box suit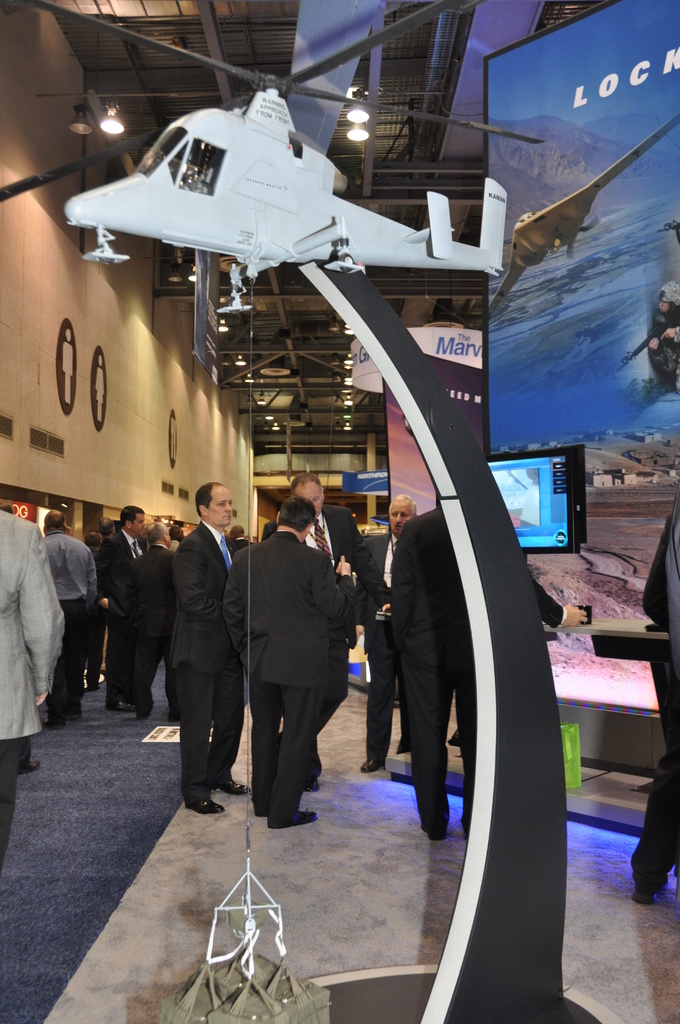
[261, 503, 394, 772]
